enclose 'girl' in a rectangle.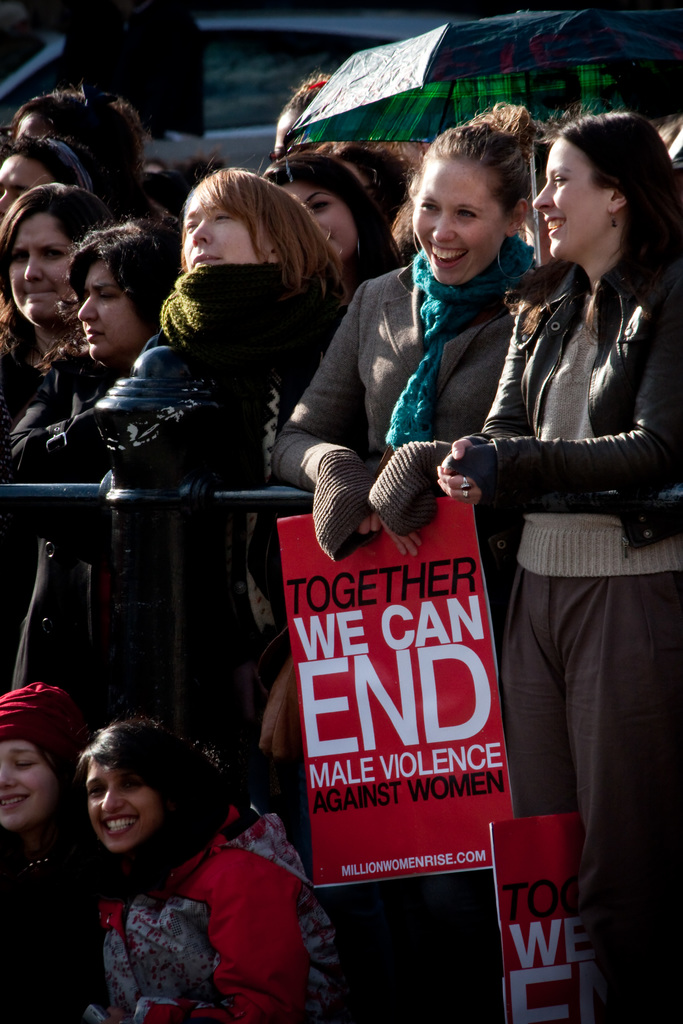
box=[274, 104, 544, 1023].
